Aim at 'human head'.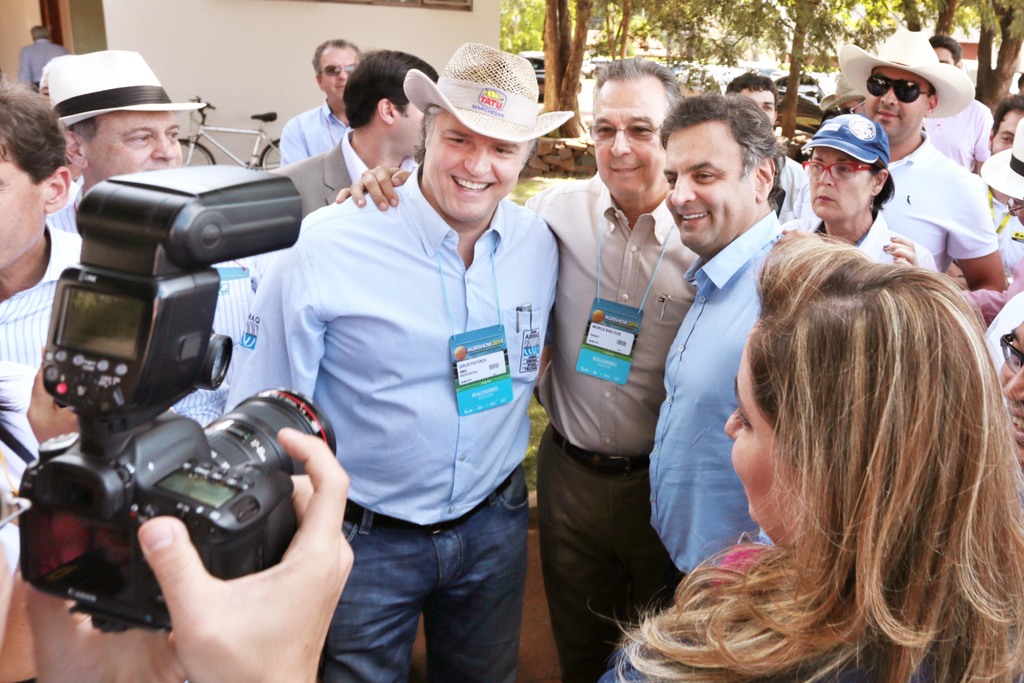
Aimed at (341, 48, 435, 152).
